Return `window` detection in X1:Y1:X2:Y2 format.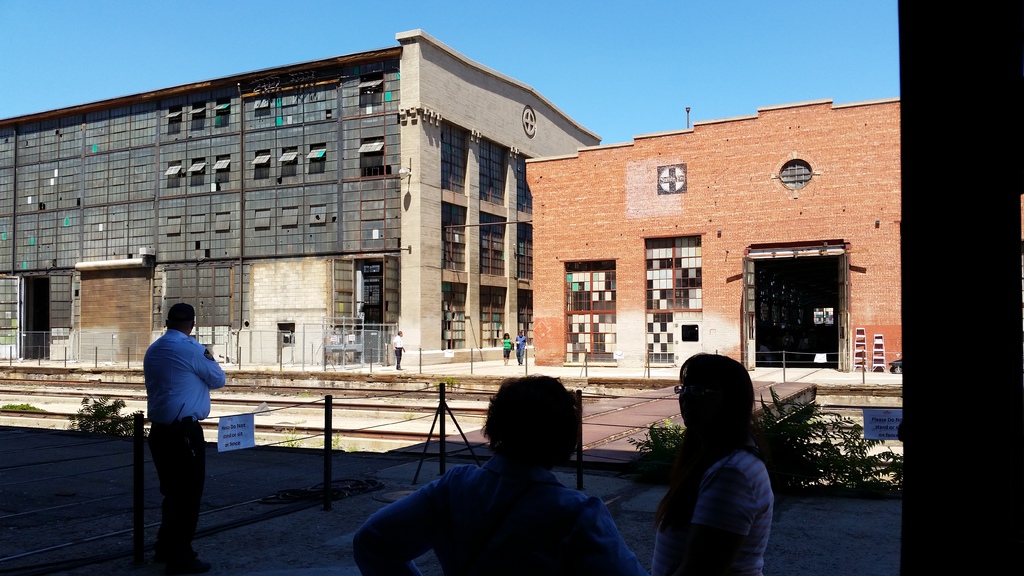
514:226:535:282.
